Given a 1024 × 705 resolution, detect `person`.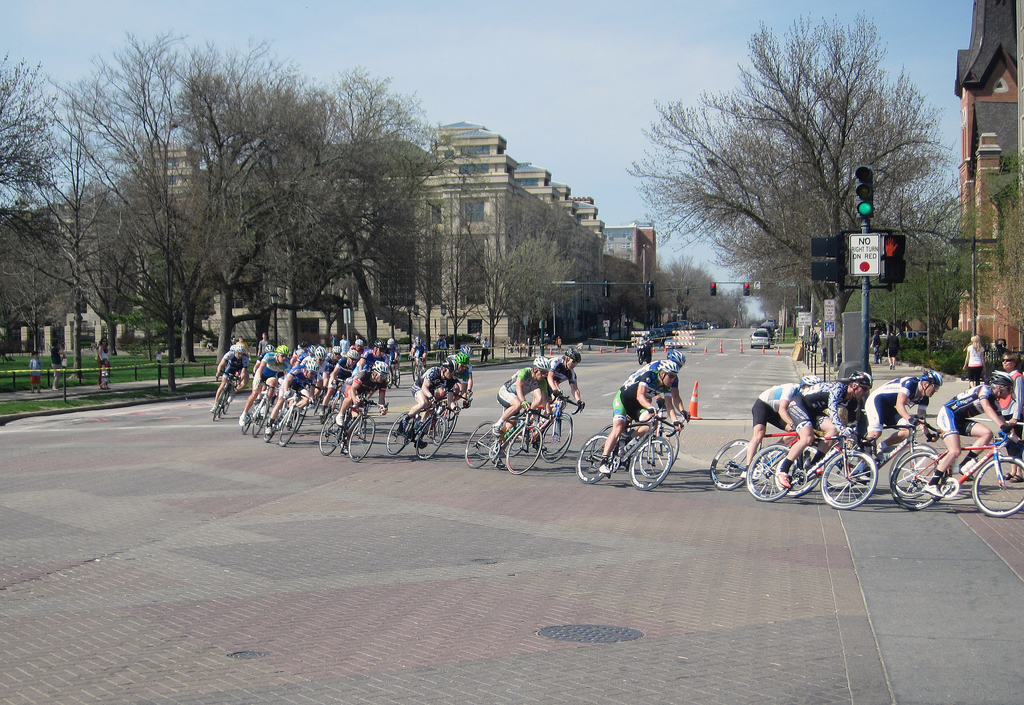
detection(95, 331, 112, 371).
